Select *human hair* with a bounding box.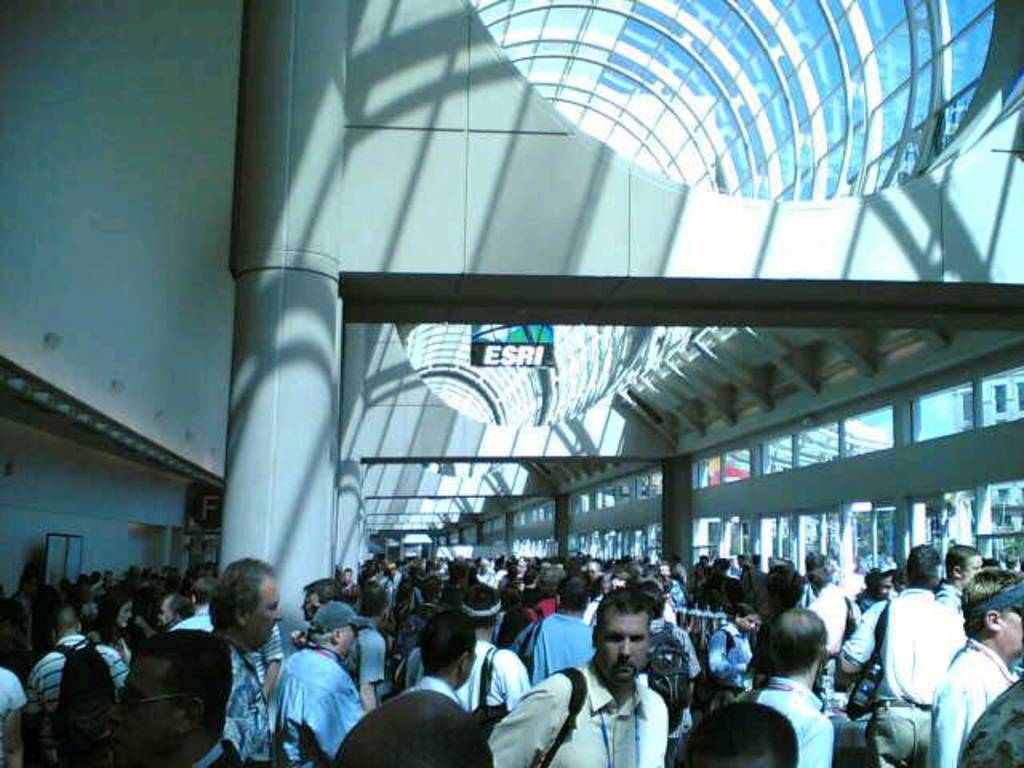
(766,605,827,674).
